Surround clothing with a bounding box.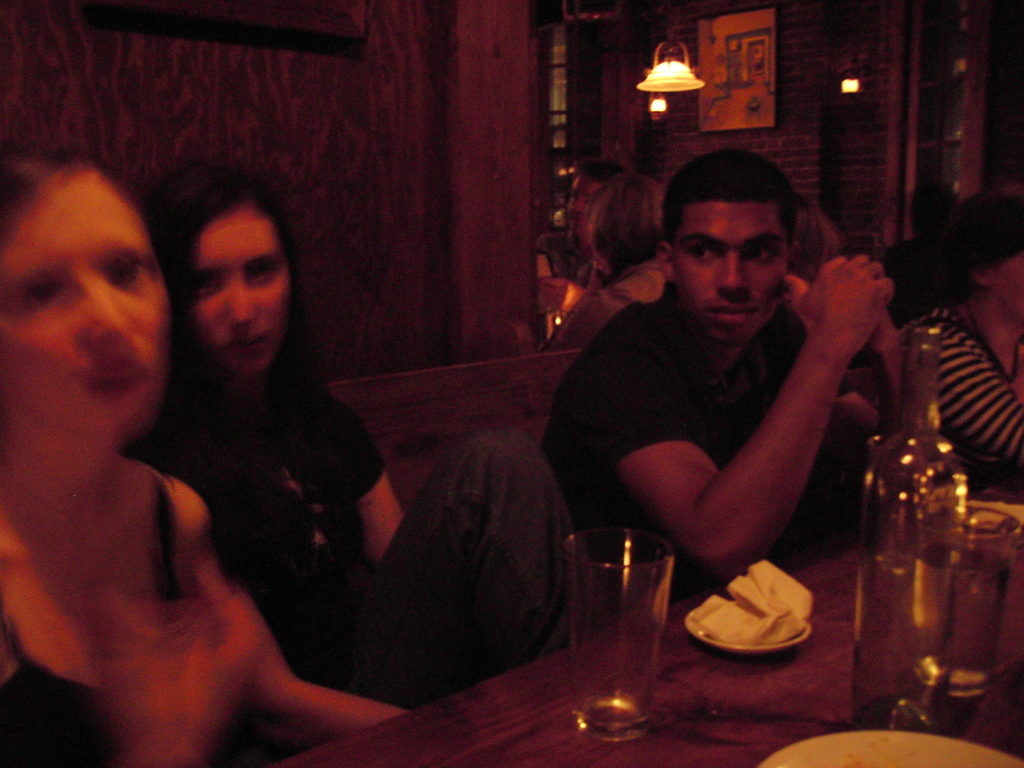
detection(538, 280, 862, 609).
